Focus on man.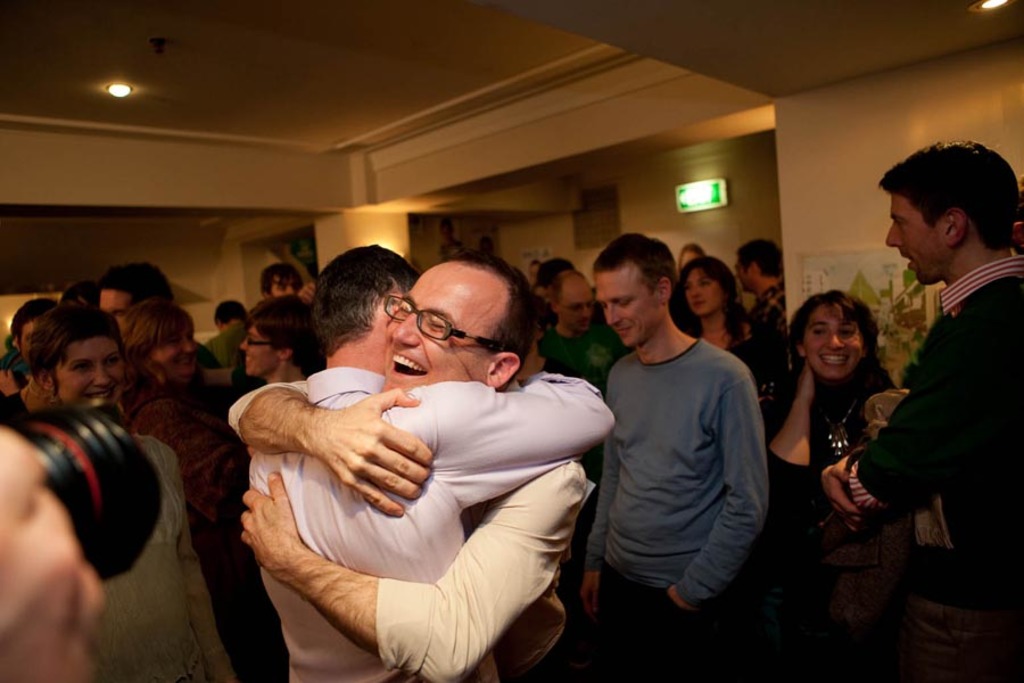
Focused at x1=222, y1=246, x2=606, y2=664.
